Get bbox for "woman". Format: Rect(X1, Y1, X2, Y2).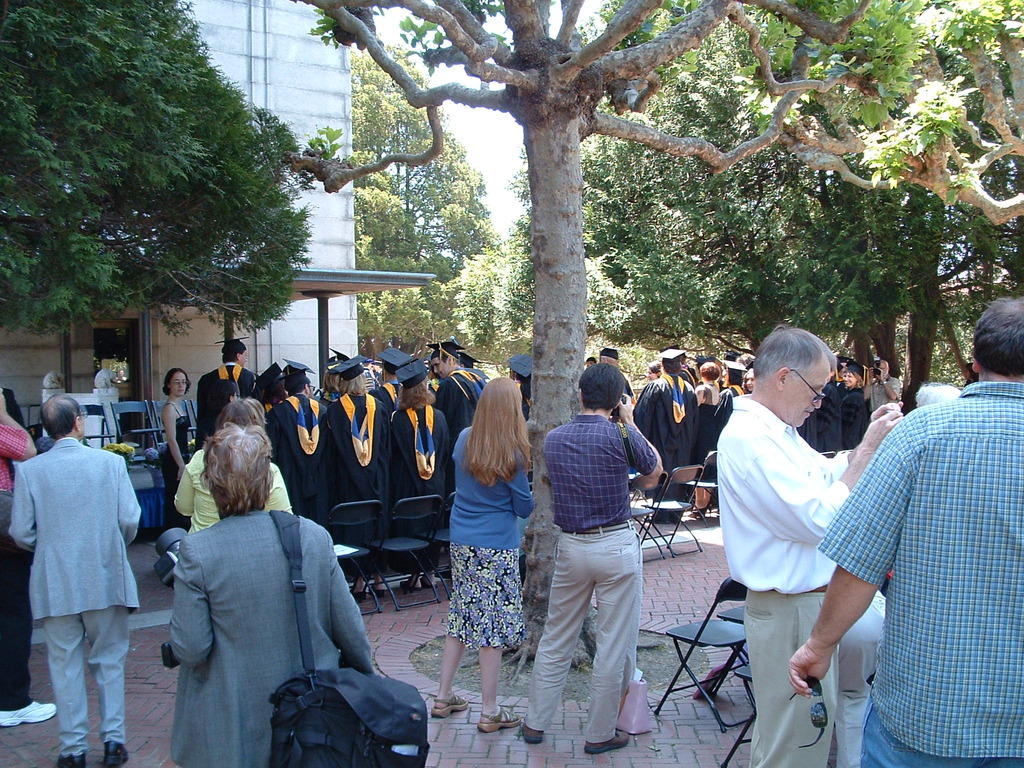
Rect(257, 360, 284, 409).
